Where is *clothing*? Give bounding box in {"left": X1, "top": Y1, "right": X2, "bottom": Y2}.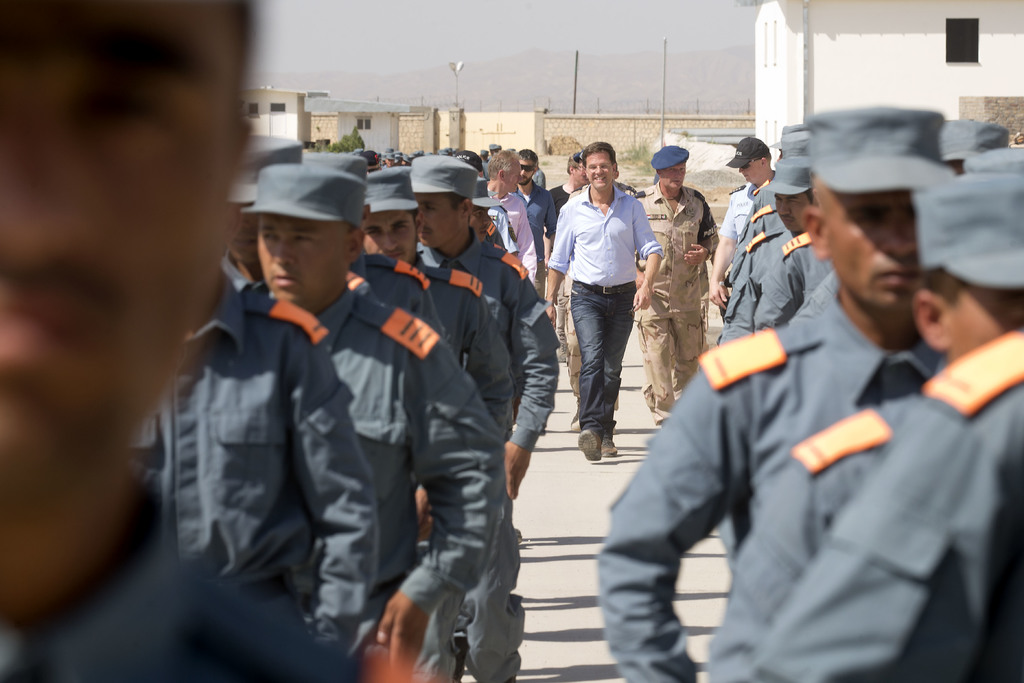
{"left": 0, "top": 495, "right": 367, "bottom": 682}.
